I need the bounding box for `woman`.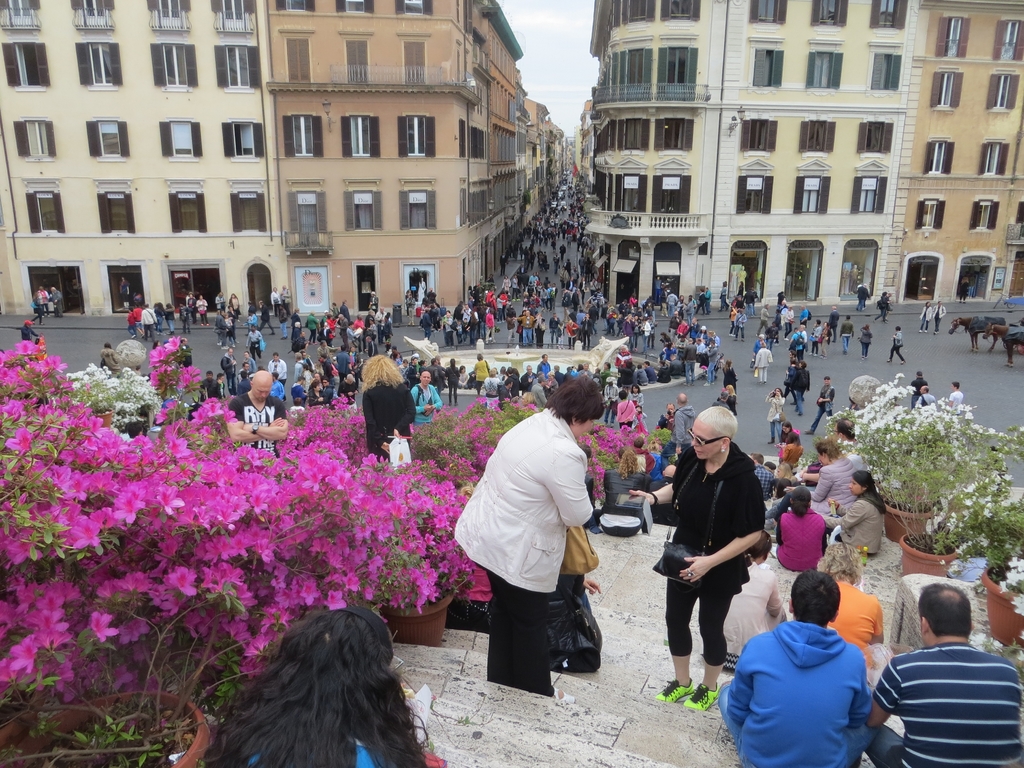
Here it is: <box>778,486,836,566</box>.
